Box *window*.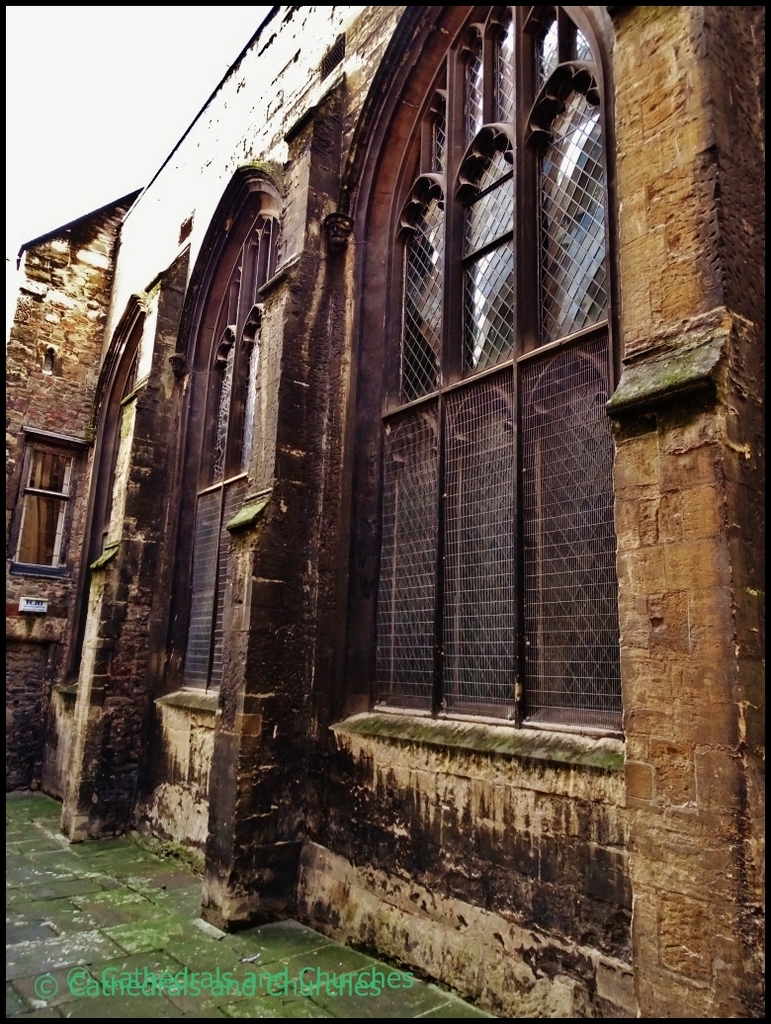
{"left": 6, "top": 422, "right": 90, "bottom": 628}.
